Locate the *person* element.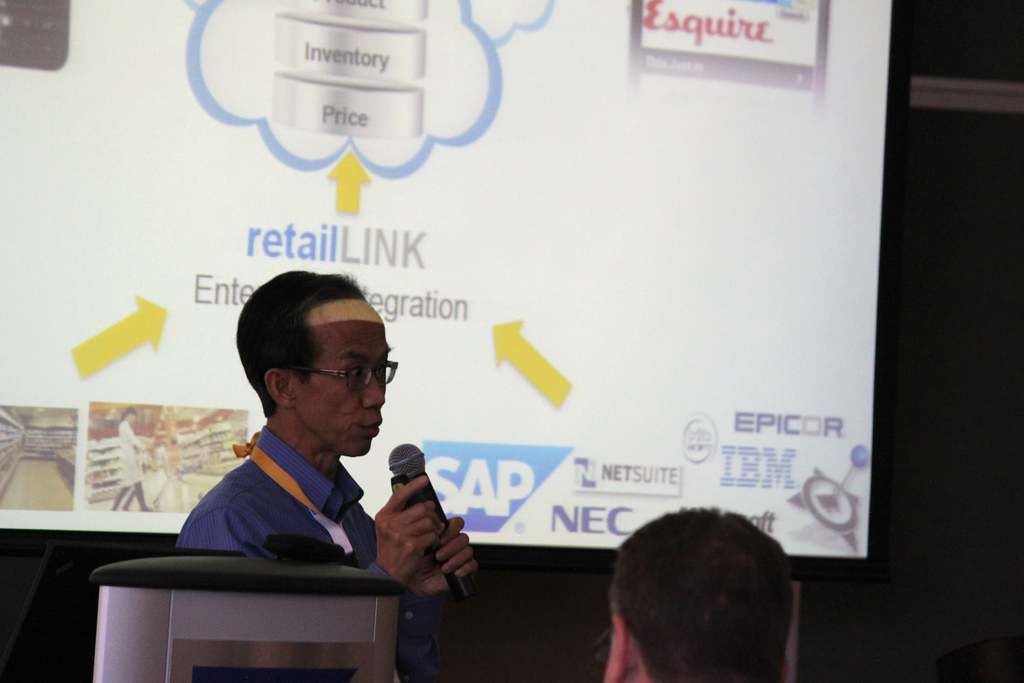
Element bbox: [115, 404, 152, 509].
